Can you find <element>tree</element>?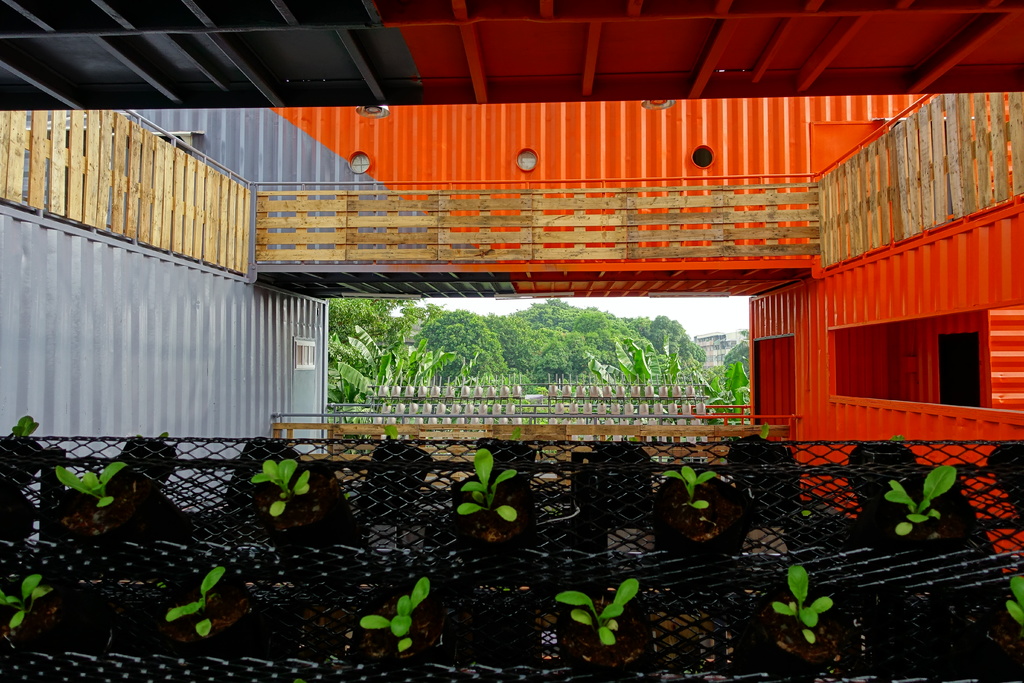
Yes, bounding box: locate(324, 298, 438, 407).
